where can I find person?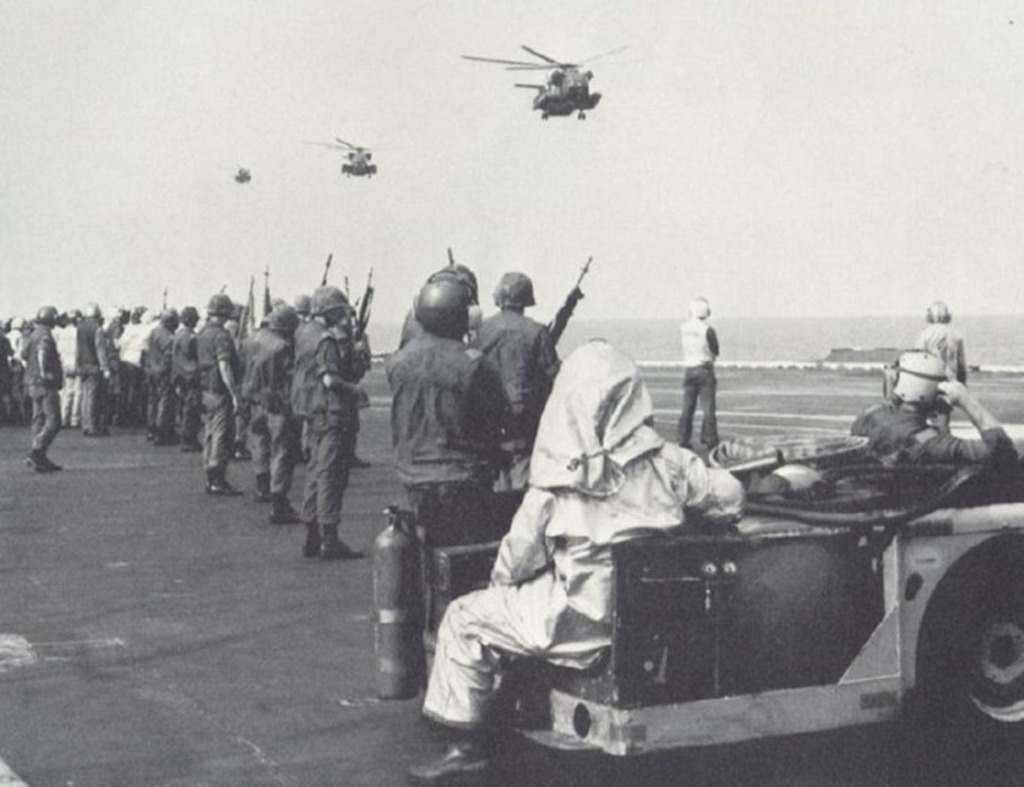
You can find it at locate(404, 341, 743, 780).
